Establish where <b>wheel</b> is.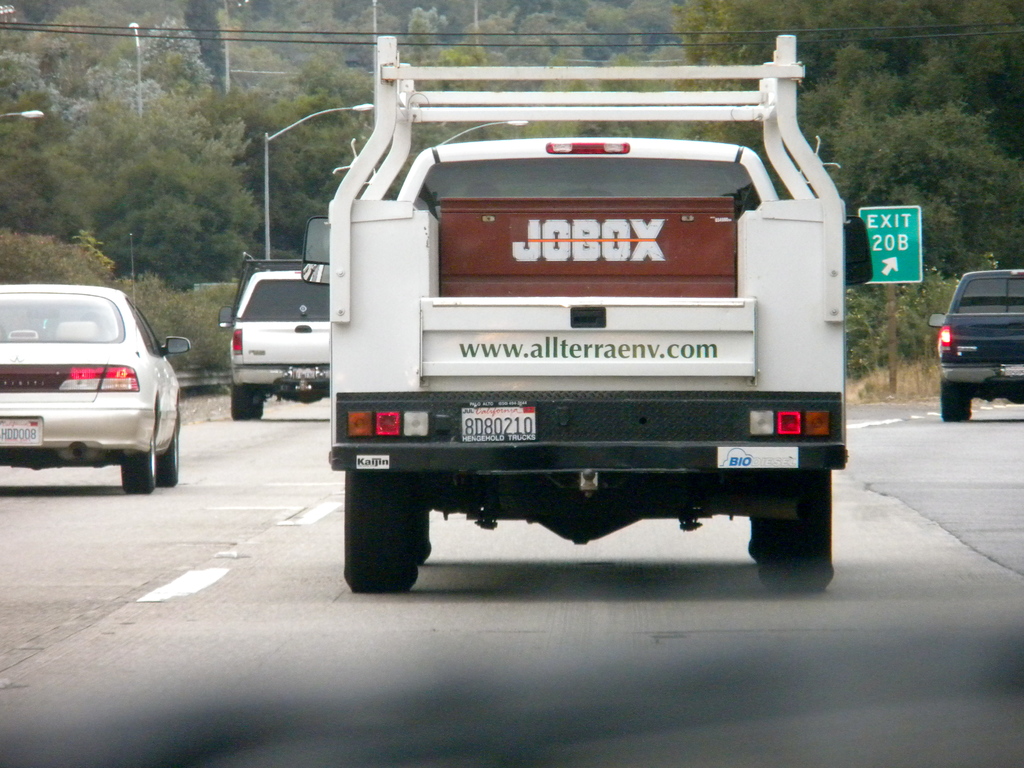
Established at x1=419 y1=506 x2=431 y2=565.
